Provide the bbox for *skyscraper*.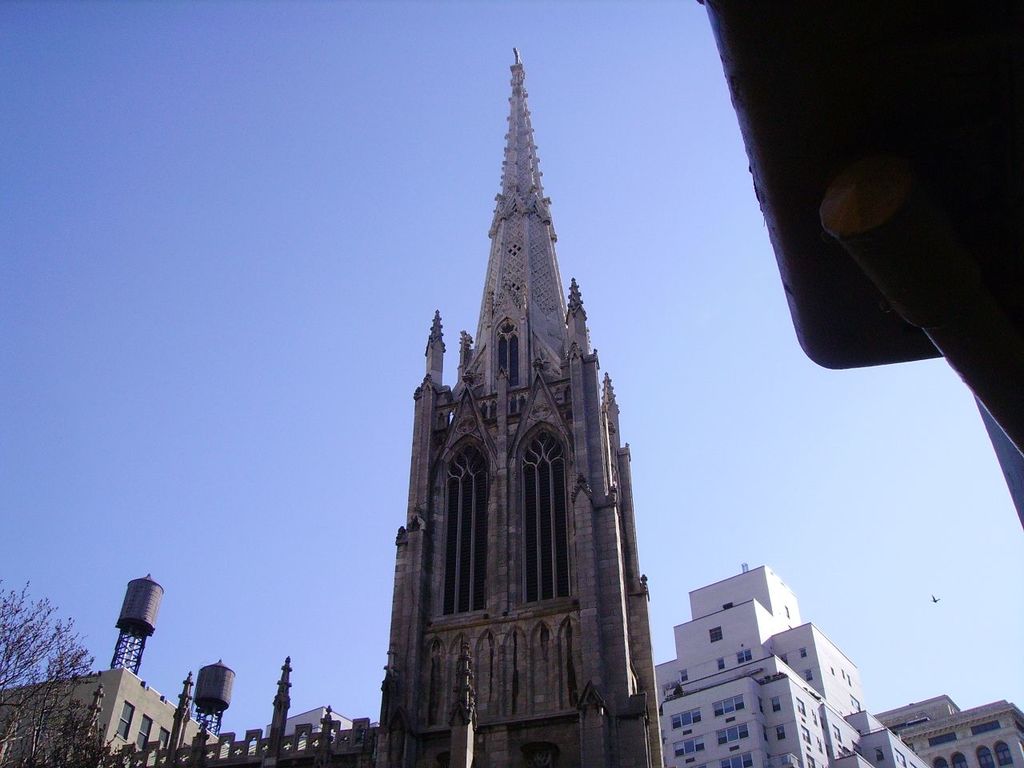
bbox=(368, 42, 668, 767).
